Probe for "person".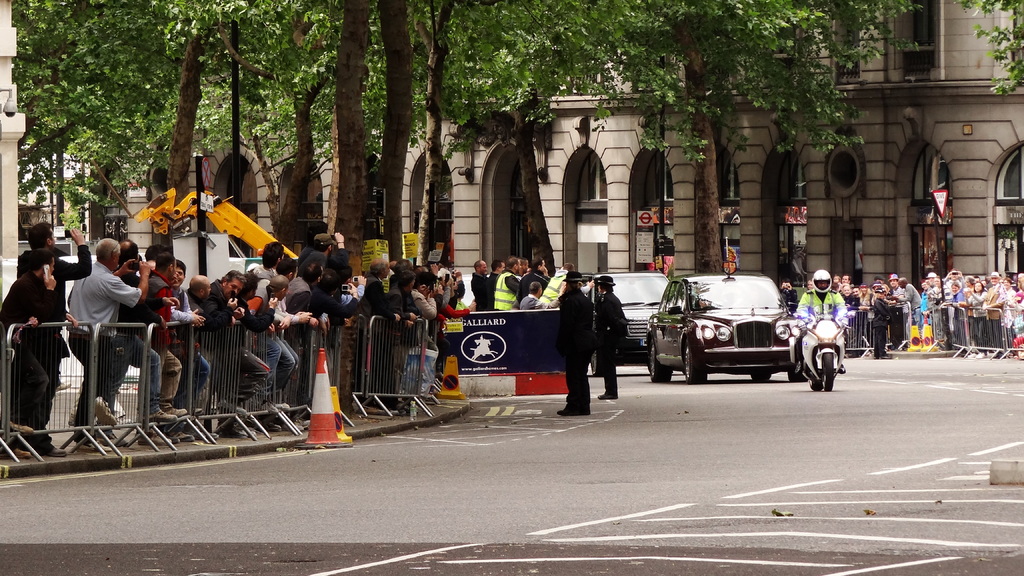
Probe result: box(57, 229, 156, 449).
